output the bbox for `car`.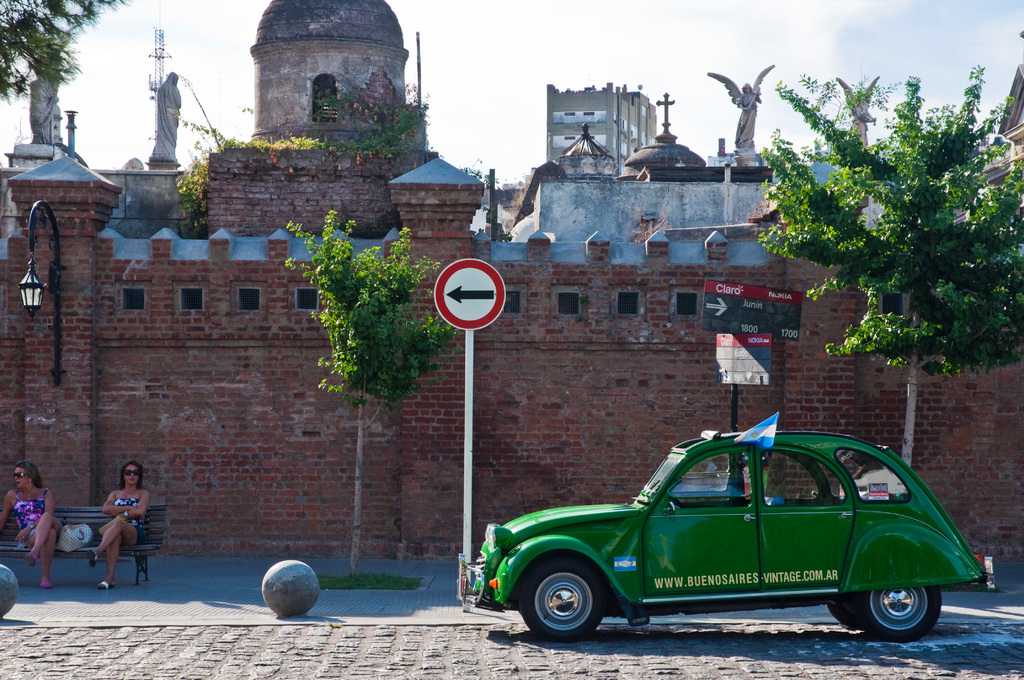
region(454, 427, 996, 650).
